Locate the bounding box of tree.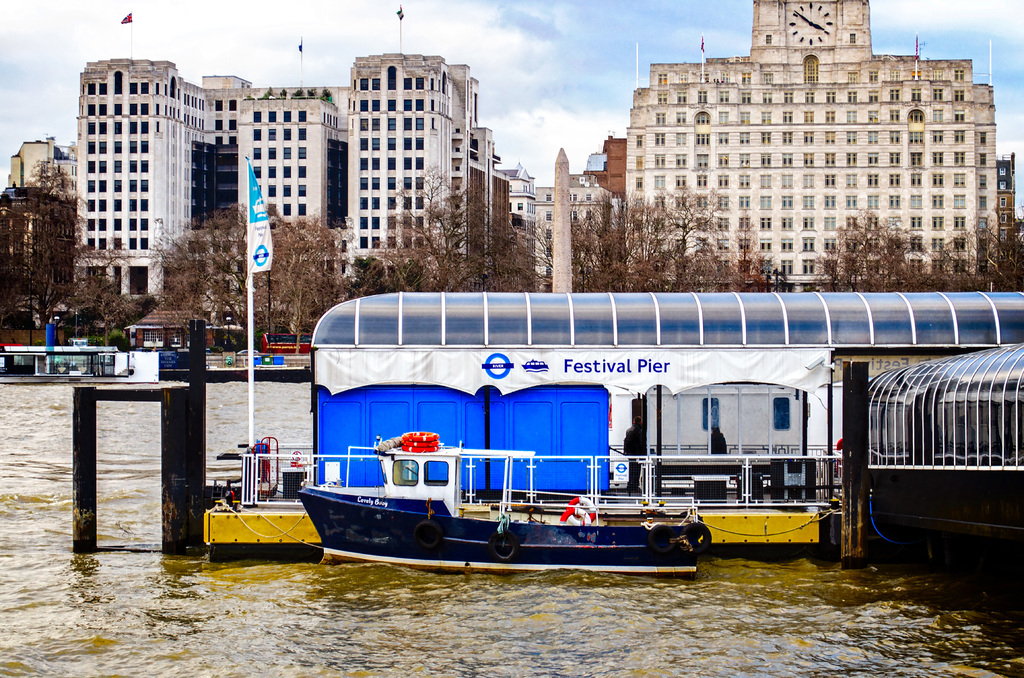
Bounding box: [left=54, top=246, right=150, bottom=344].
